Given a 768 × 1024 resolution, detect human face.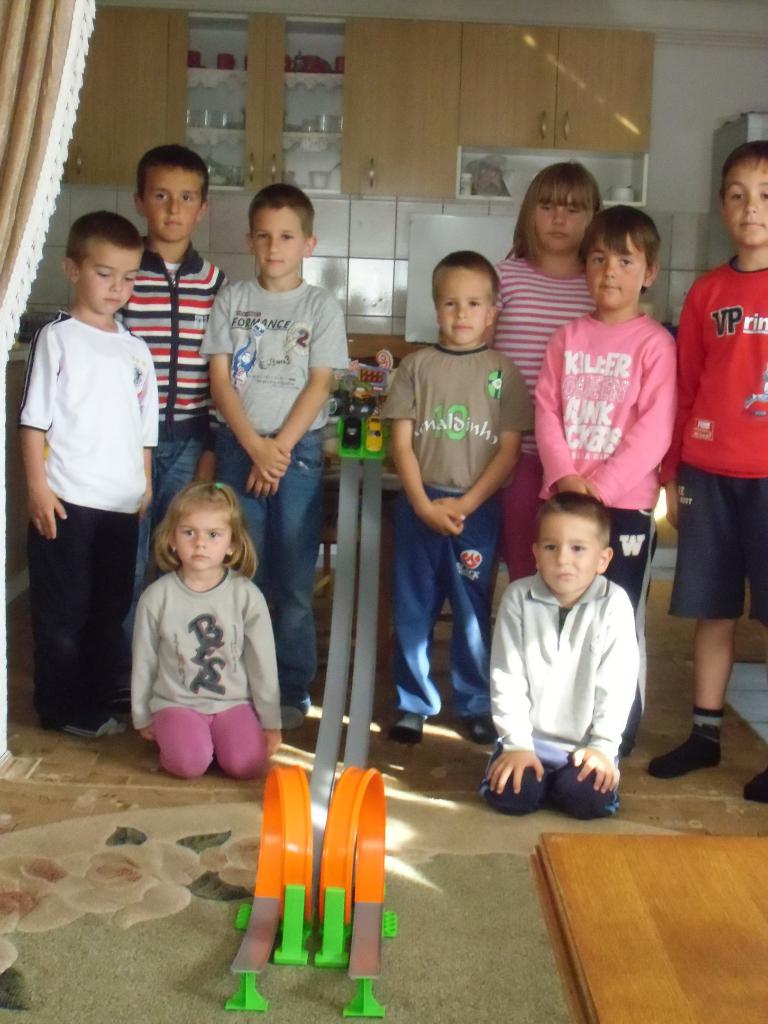
[436,272,490,338].
